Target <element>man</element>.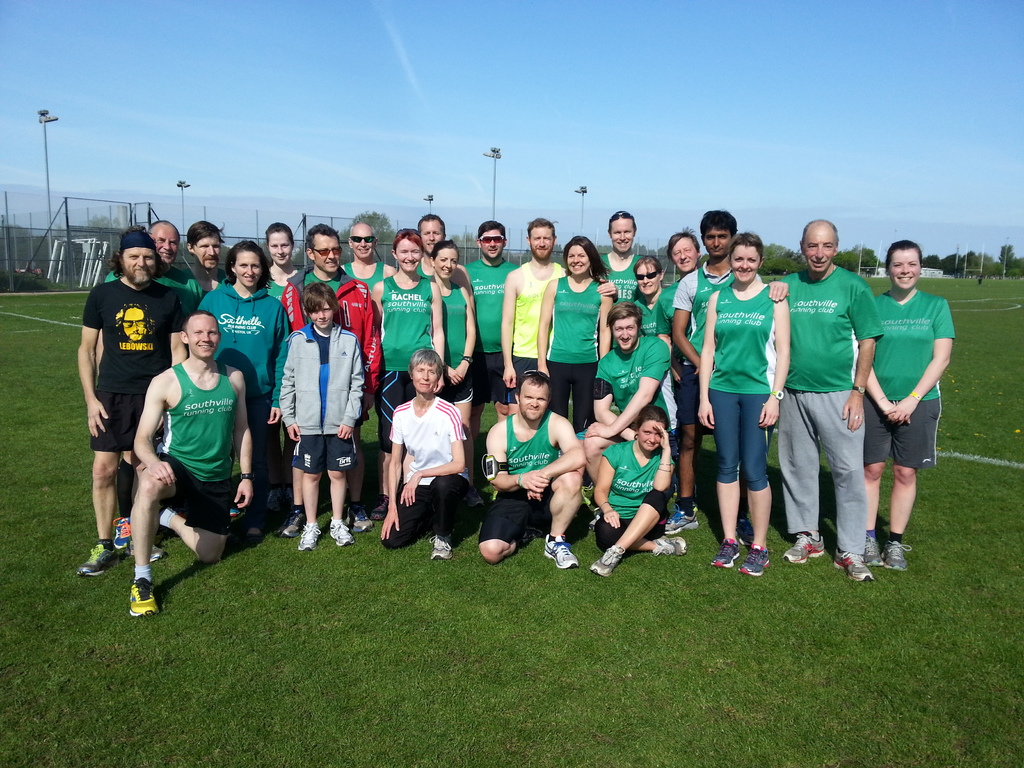
Target region: 774/220/888/577.
